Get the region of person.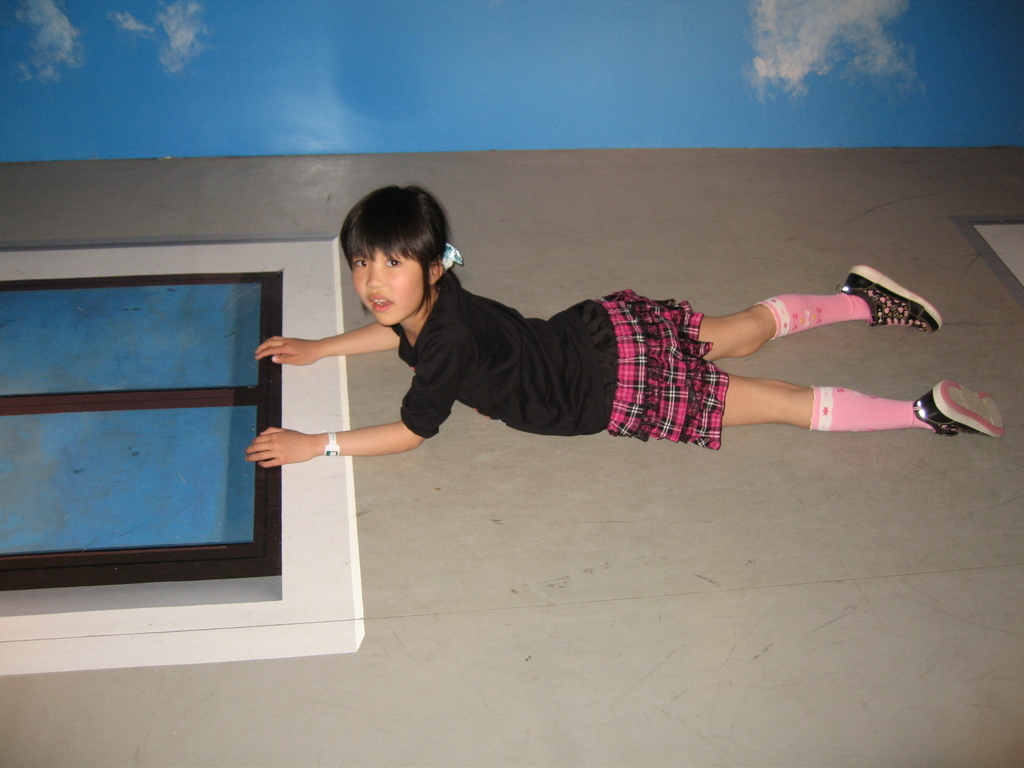
locate(273, 212, 941, 527).
